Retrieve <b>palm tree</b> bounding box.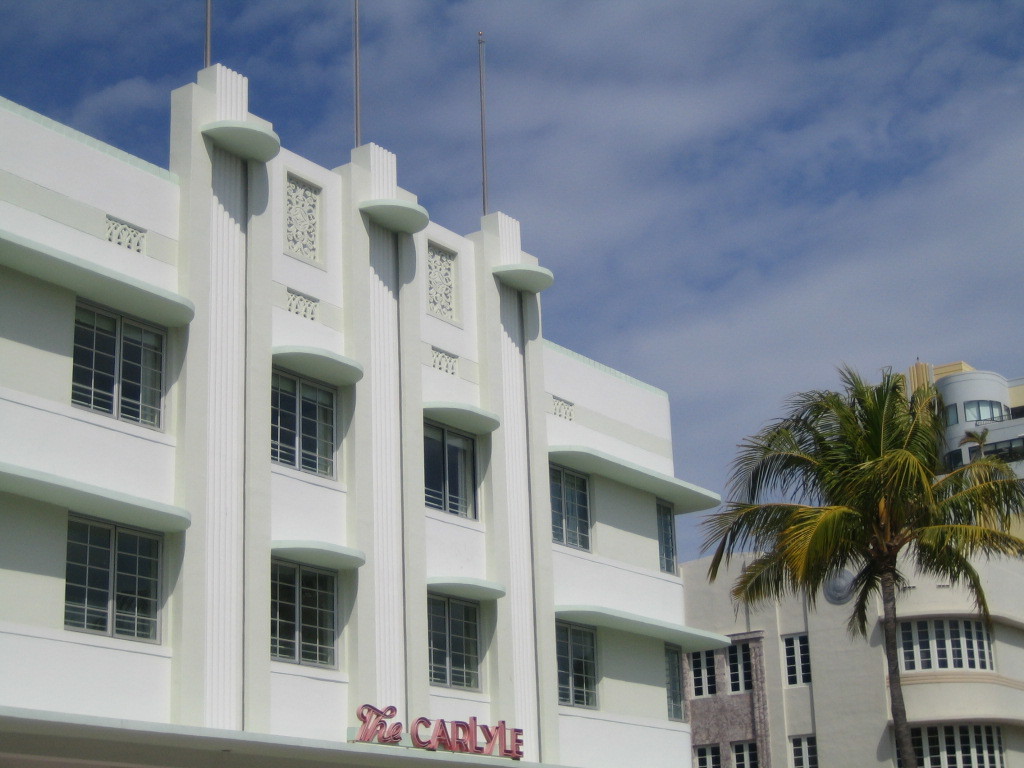
Bounding box: pyautogui.locateOnScreen(721, 351, 997, 738).
